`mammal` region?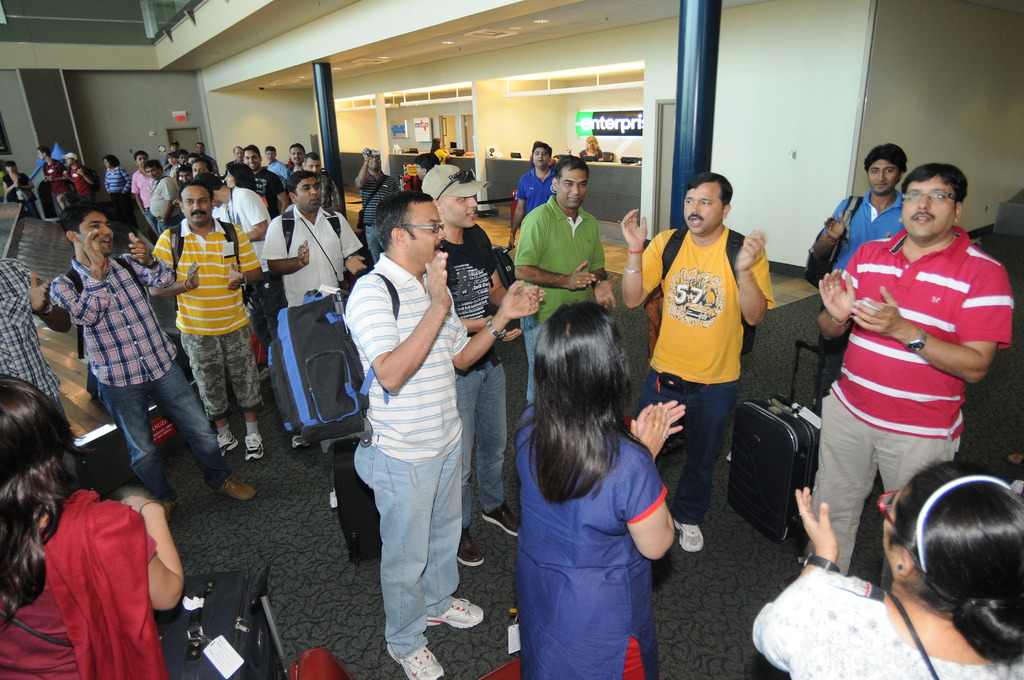
locate(0, 366, 188, 679)
